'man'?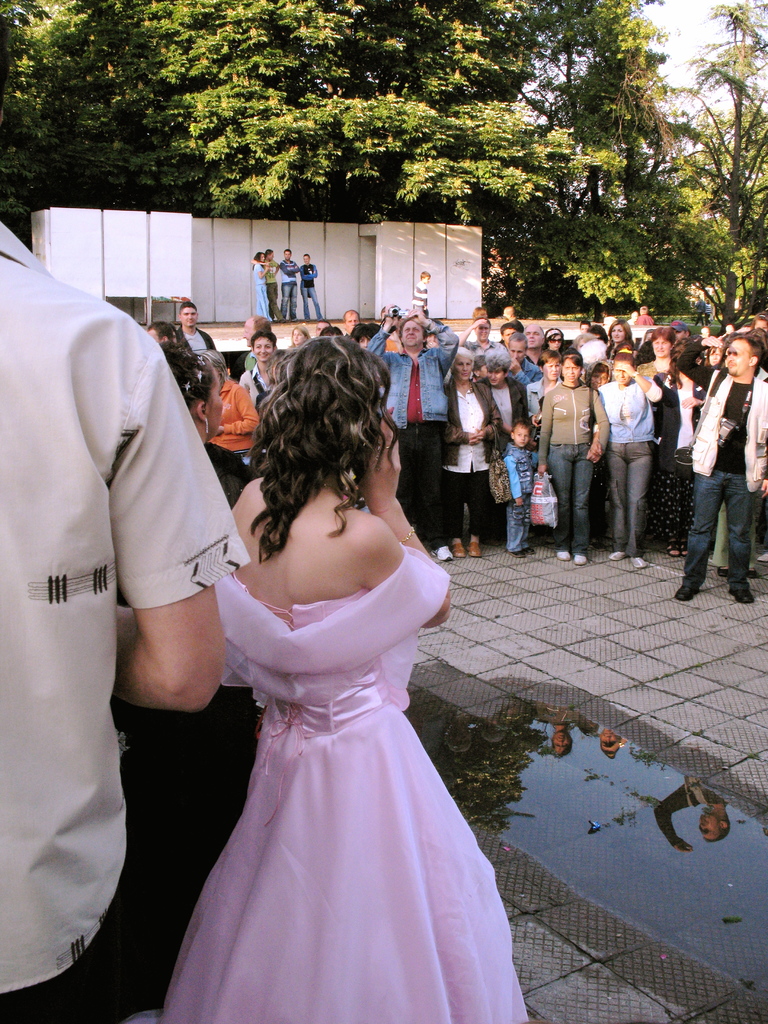
rect(274, 246, 296, 318)
